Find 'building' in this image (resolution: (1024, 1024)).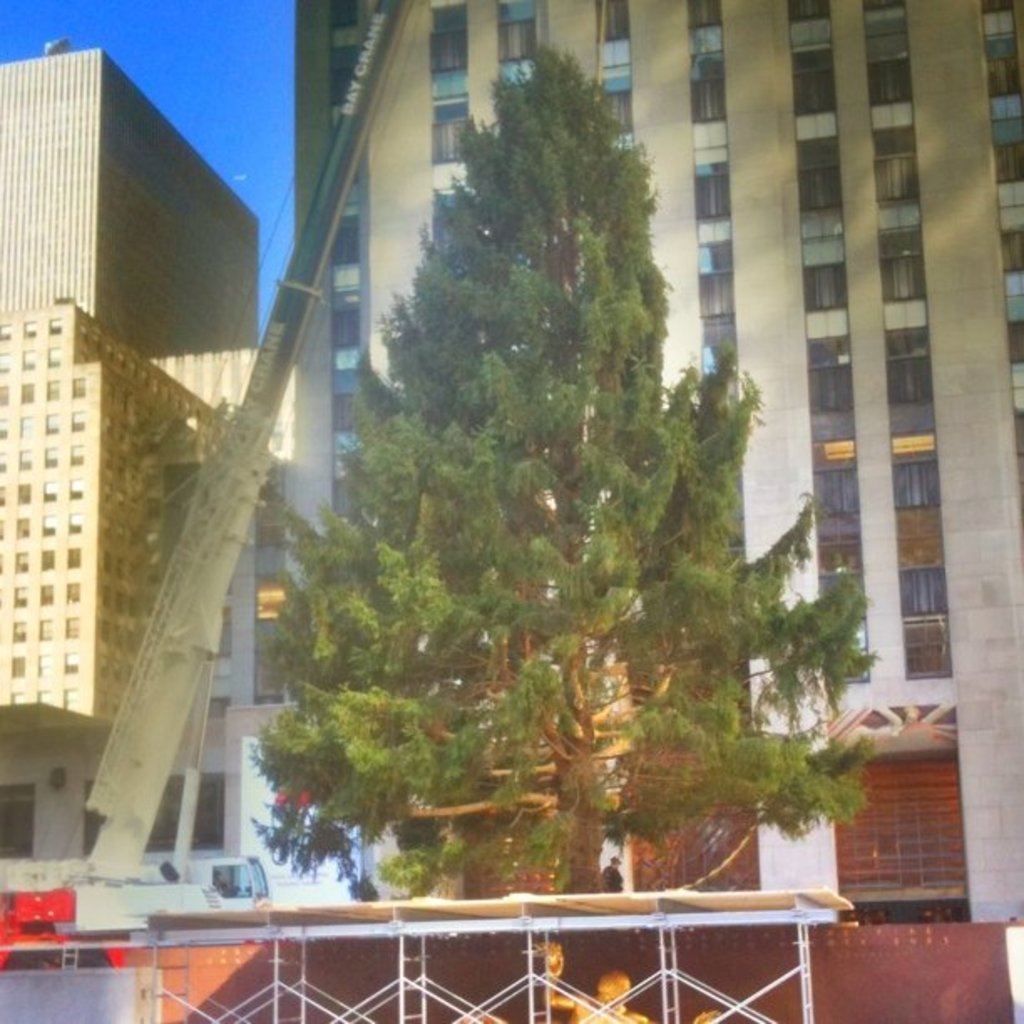
0/45/263/427.
